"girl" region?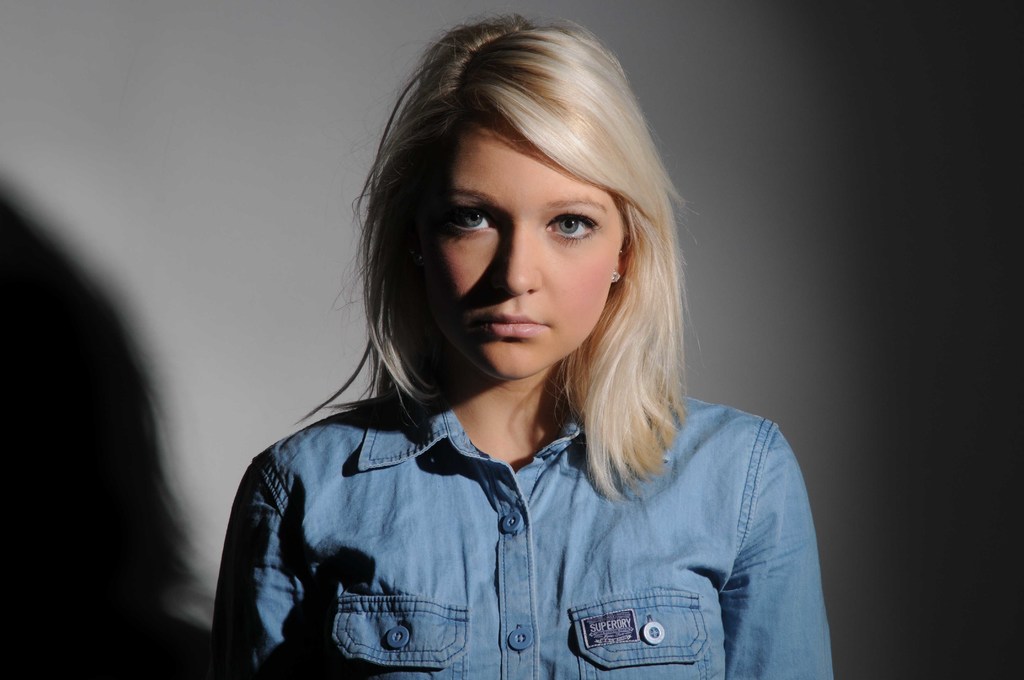
bbox=[217, 10, 835, 679]
